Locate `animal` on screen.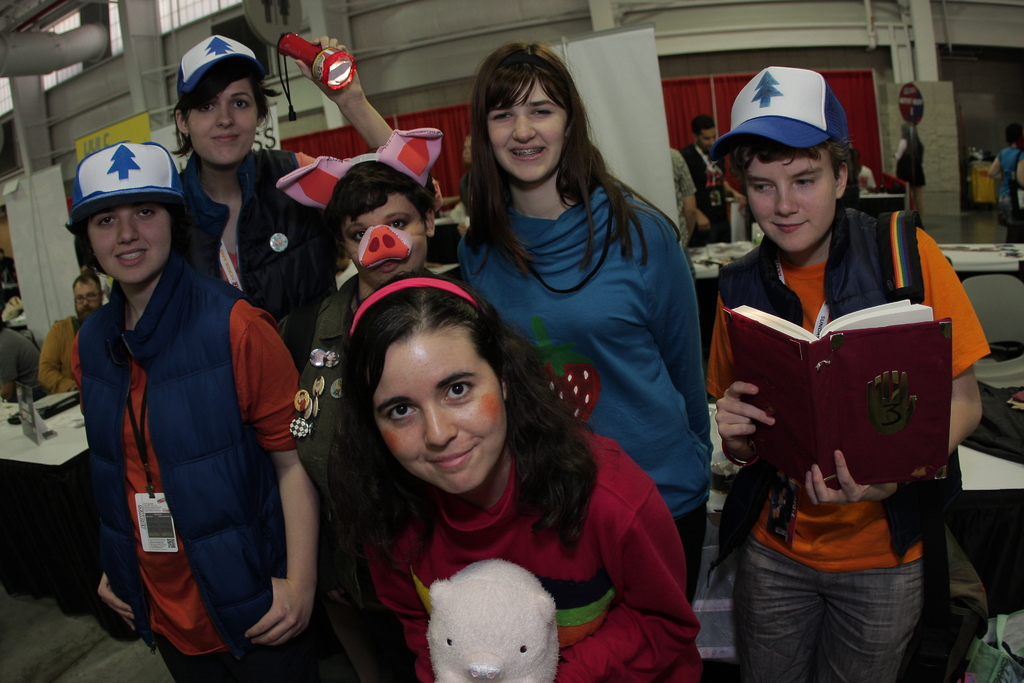
On screen at bbox=(408, 566, 616, 682).
